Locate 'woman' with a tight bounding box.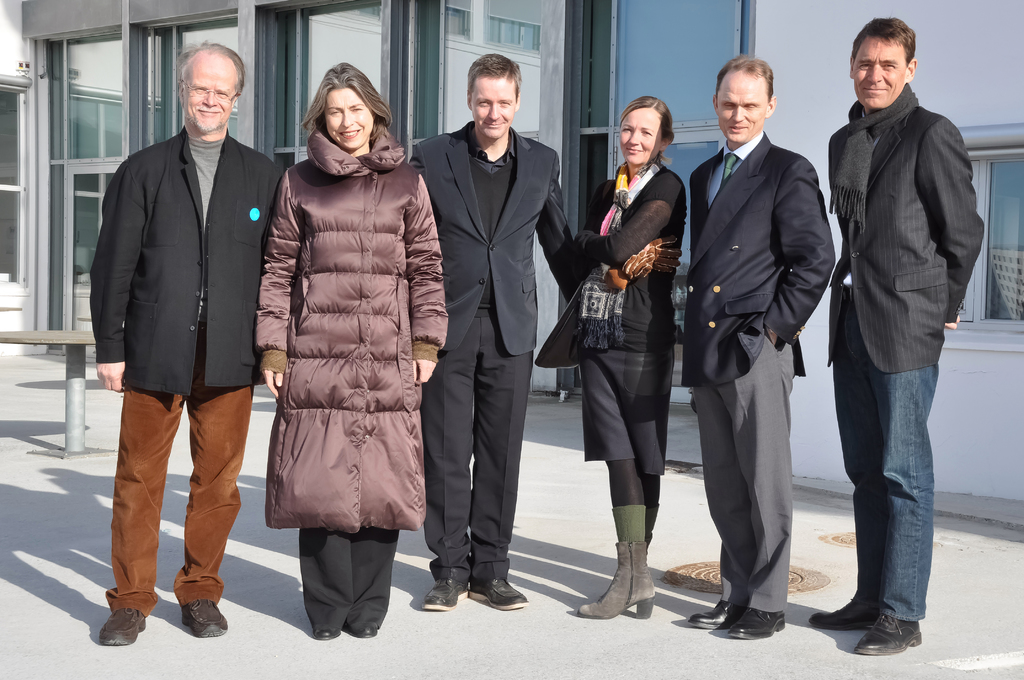
<bbox>255, 59, 445, 642</bbox>.
